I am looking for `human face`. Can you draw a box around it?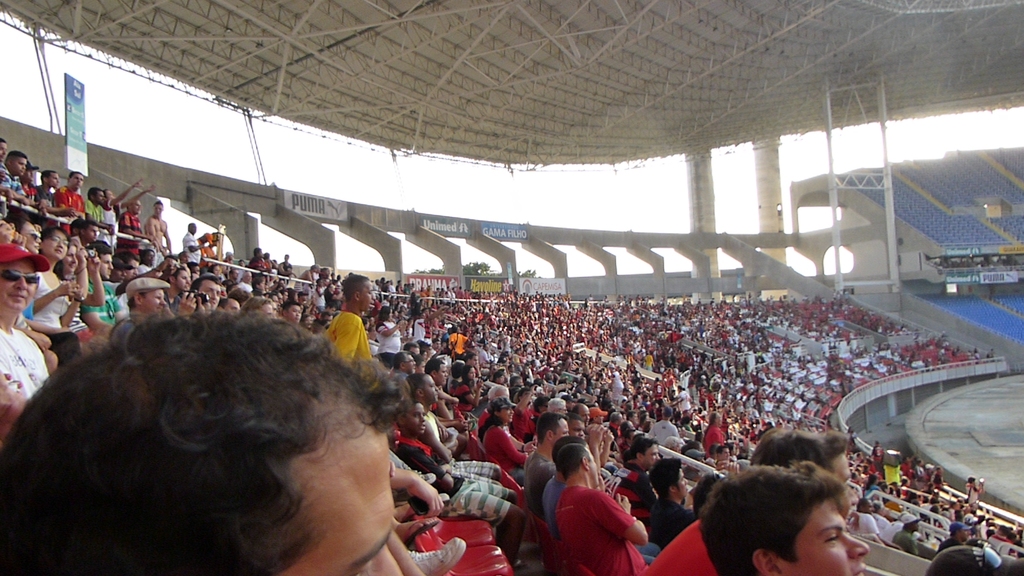
Sure, the bounding box is (675, 470, 686, 499).
